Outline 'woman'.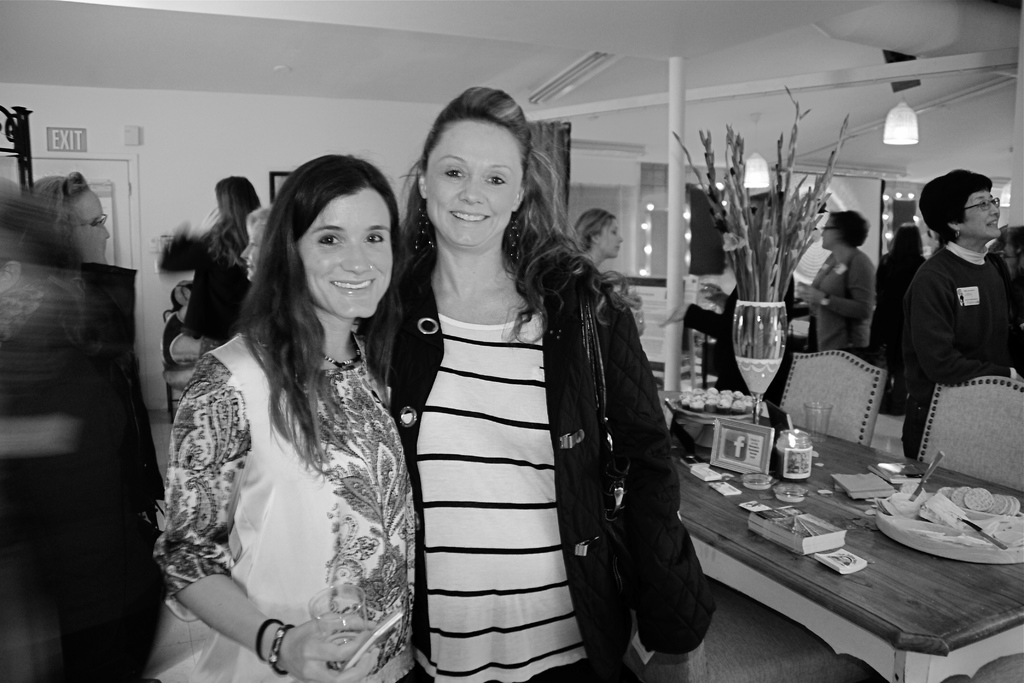
Outline: bbox=(144, 155, 424, 682).
